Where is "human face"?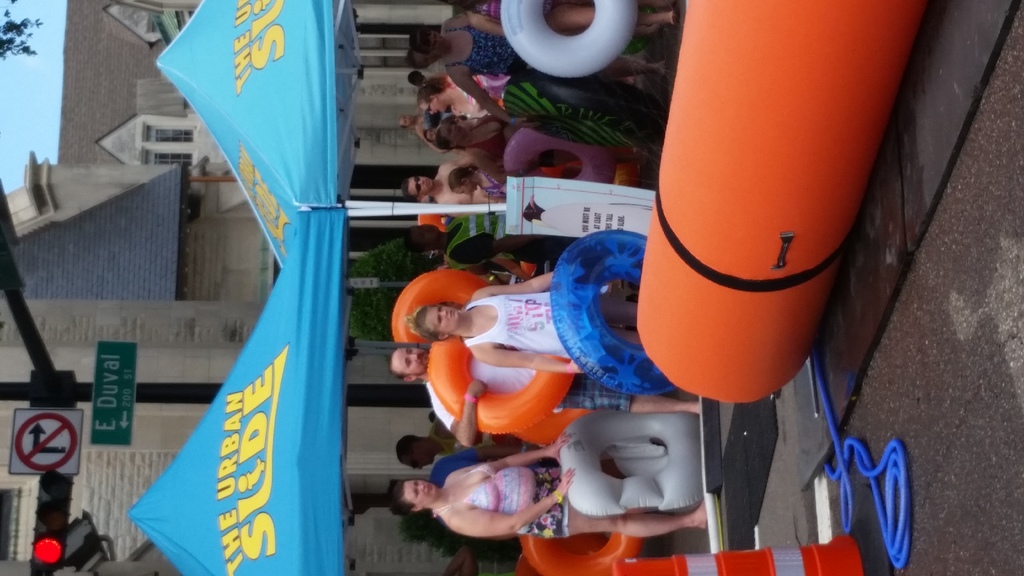
(440,122,465,138).
